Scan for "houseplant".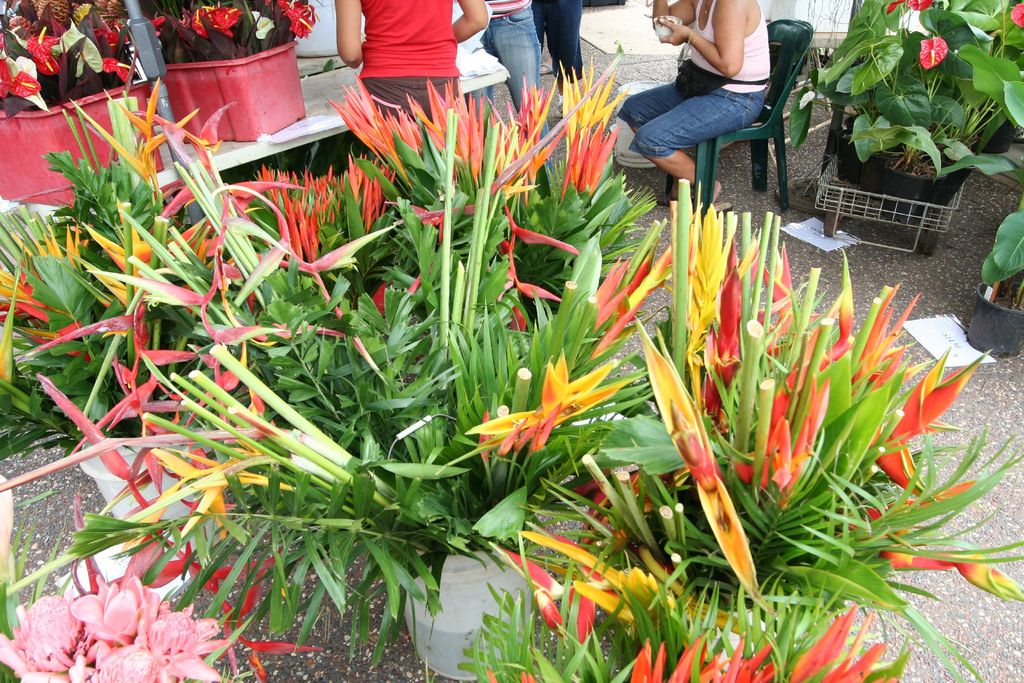
Scan result: <region>0, 0, 323, 122</region>.
